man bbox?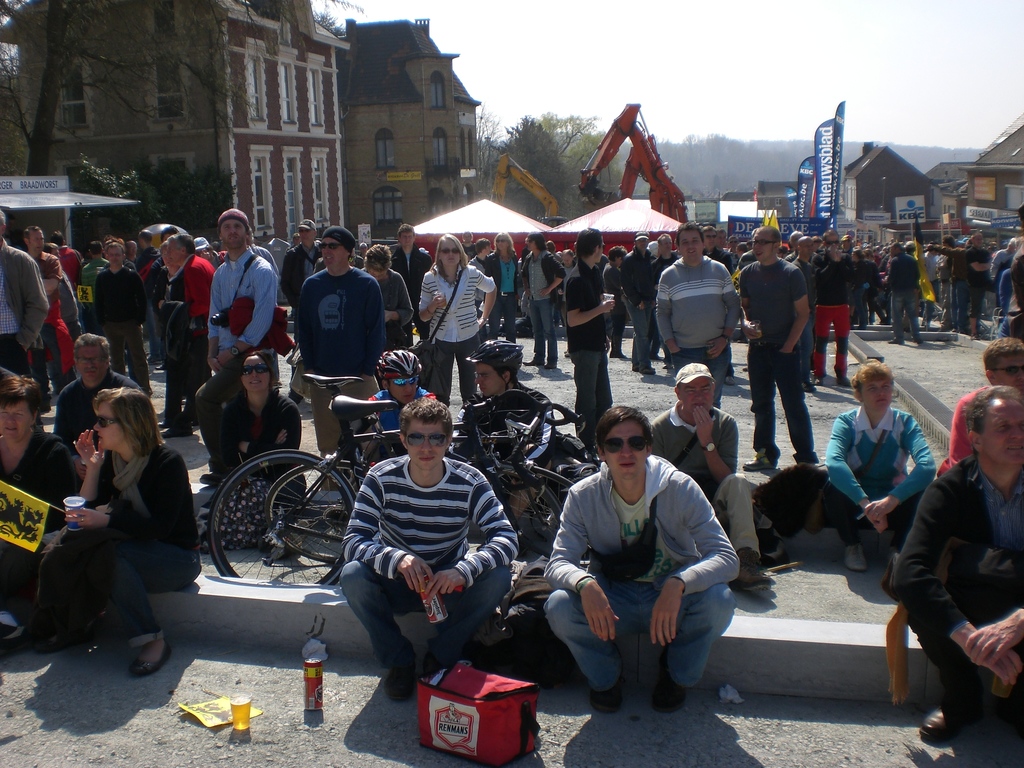
(x1=466, y1=240, x2=492, y2=342)
